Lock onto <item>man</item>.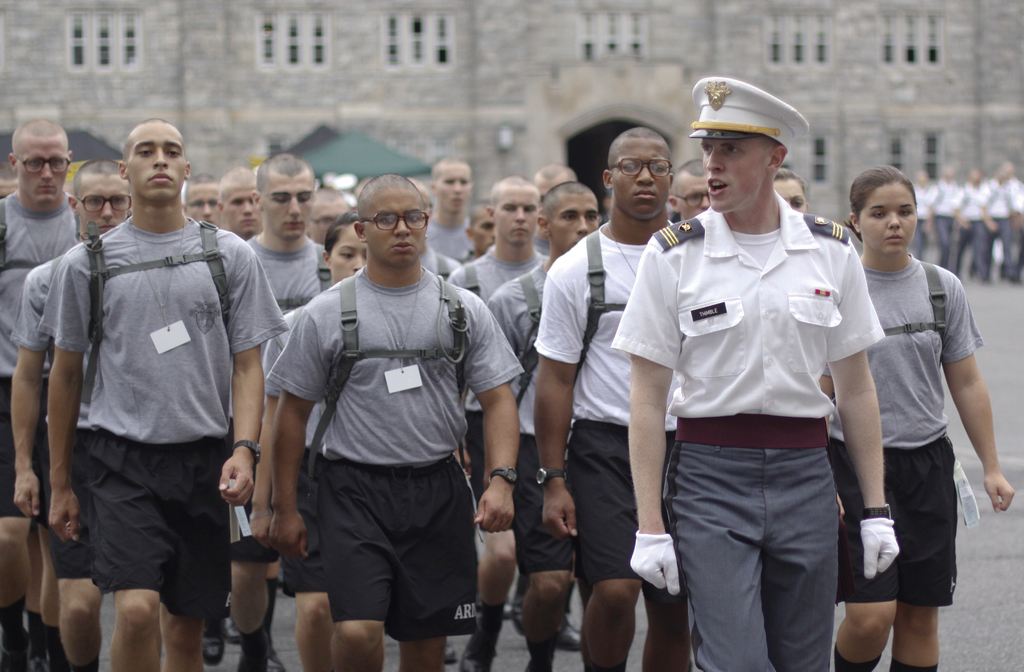
Locked: 417:153:470:268.
